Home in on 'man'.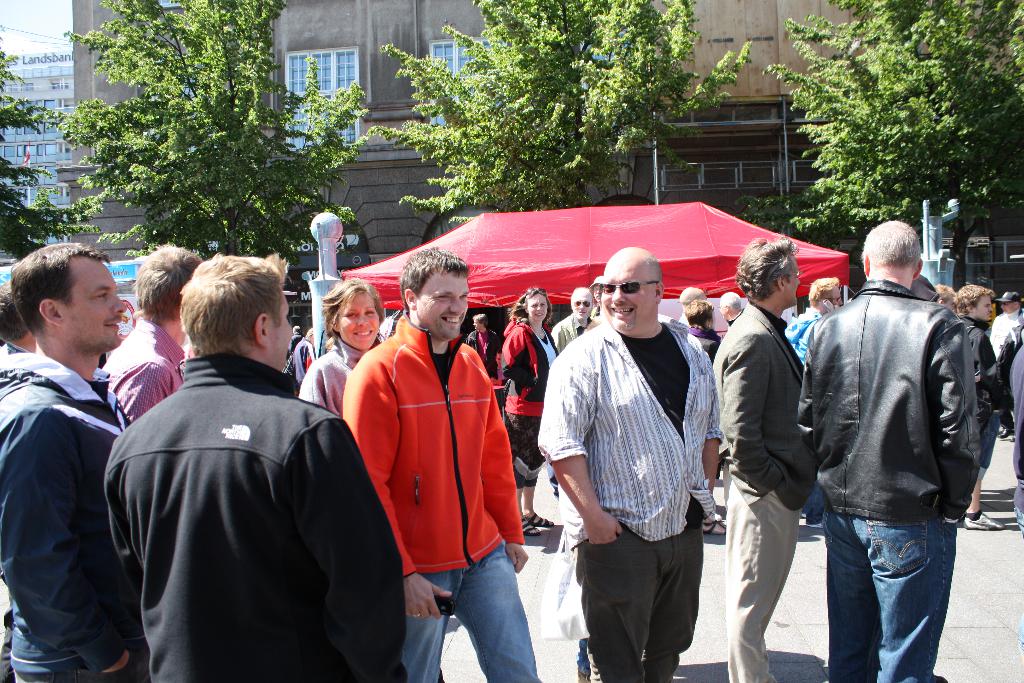
Homed in at BBox(105, 252, 406, 682).
